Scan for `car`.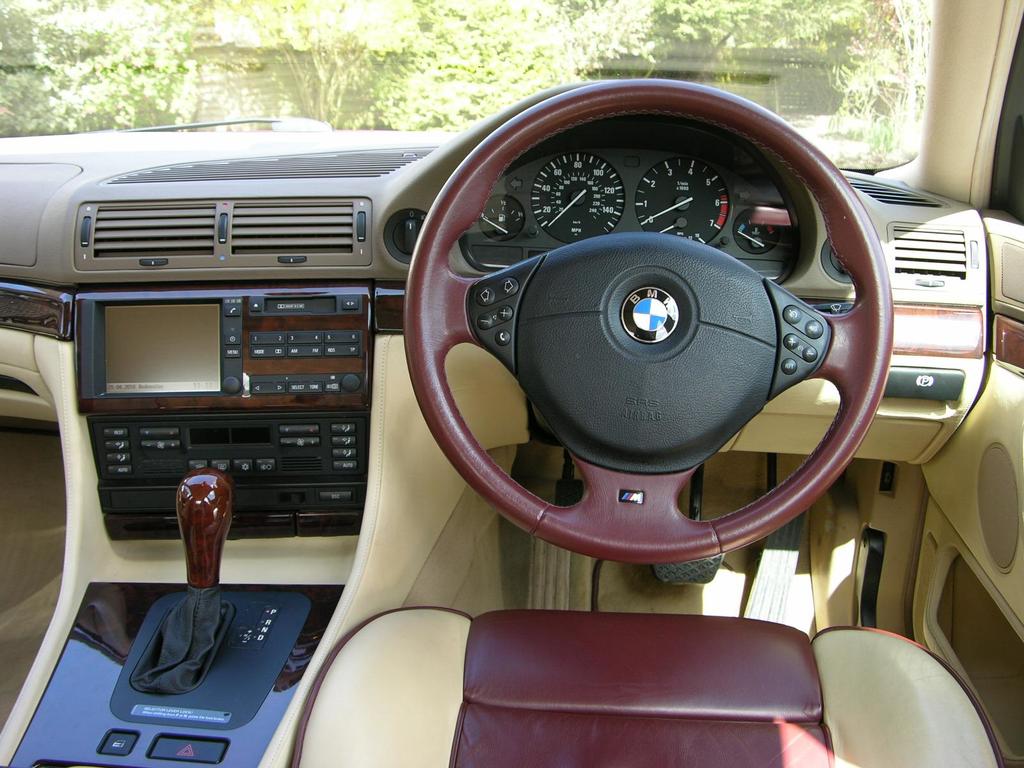
Scan result: [x1=0, y1=0, x2=1023, y2=767].
